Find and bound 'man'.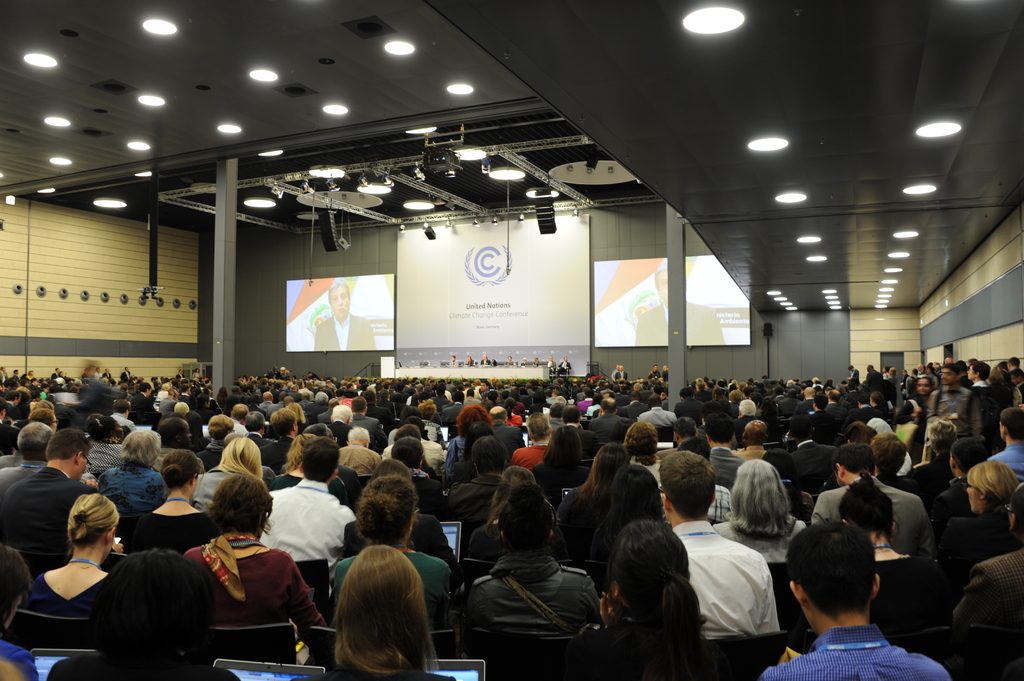
Bound: x1=520, y1=351, x2=529, y2=367.
